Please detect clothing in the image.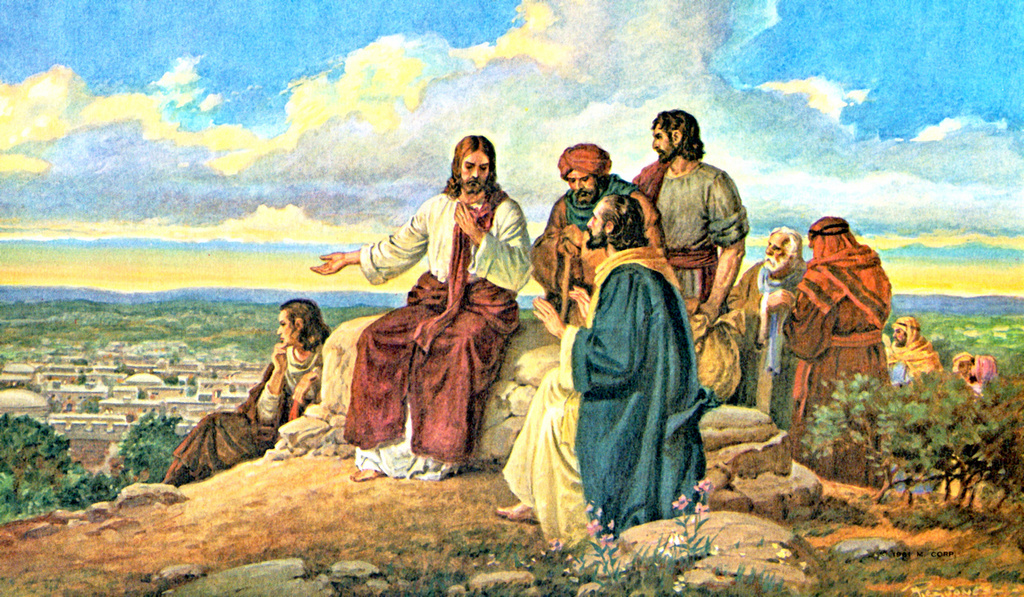
select_region(782, 222, 894, 415).
